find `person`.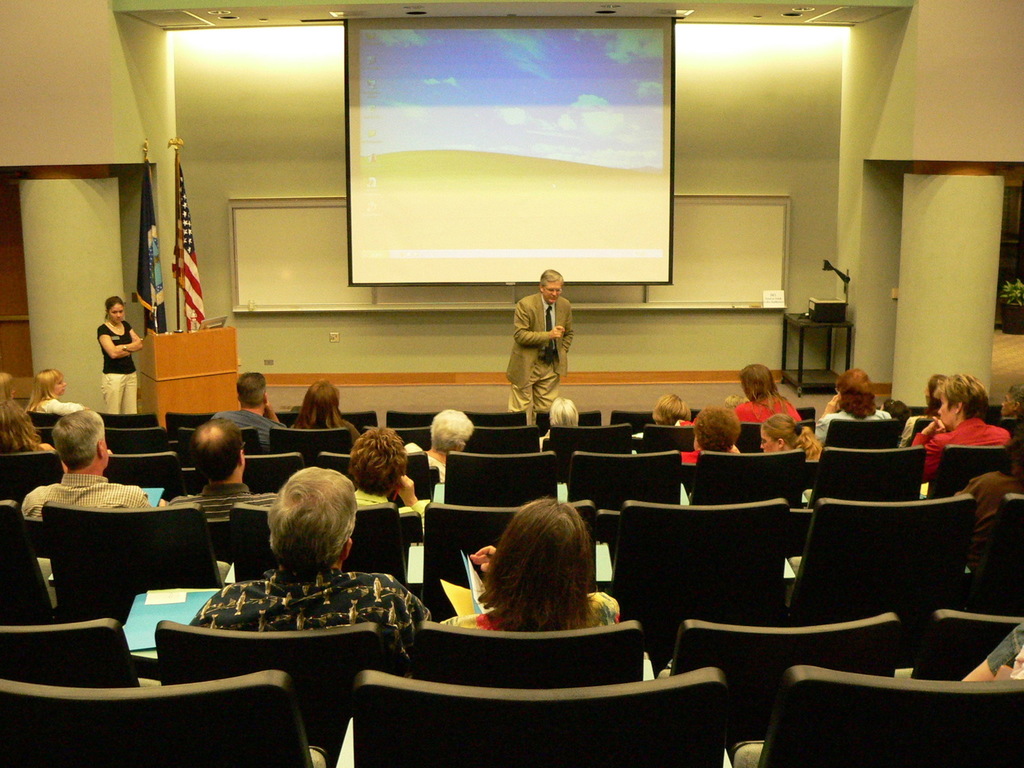
box(963, 621, 1023, 680).
